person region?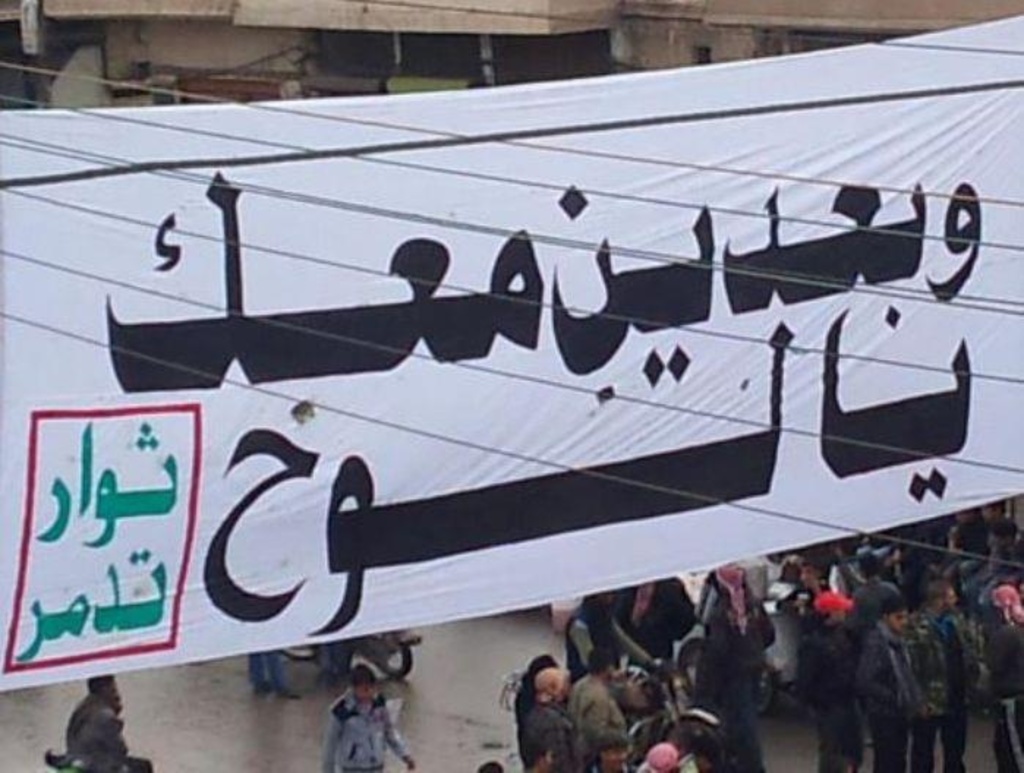
bbox(568, 654, 605, 772)
